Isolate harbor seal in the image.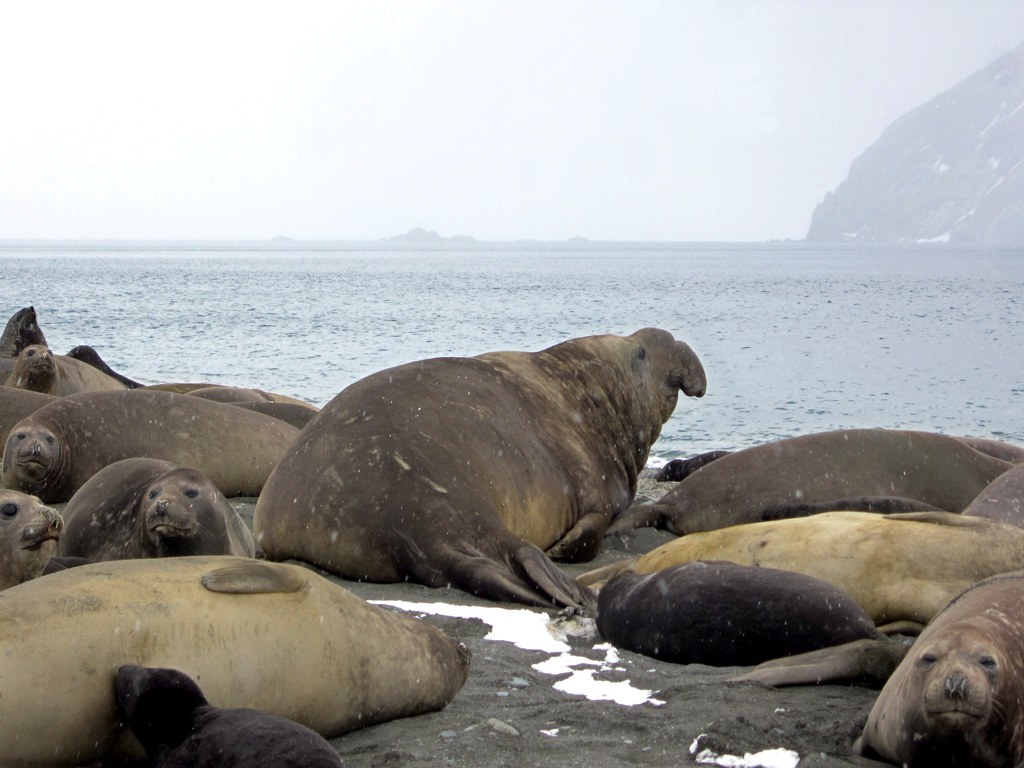
Isolated region: {"left": 58, "top": 458, "right": 256, "bottom": 568}.
